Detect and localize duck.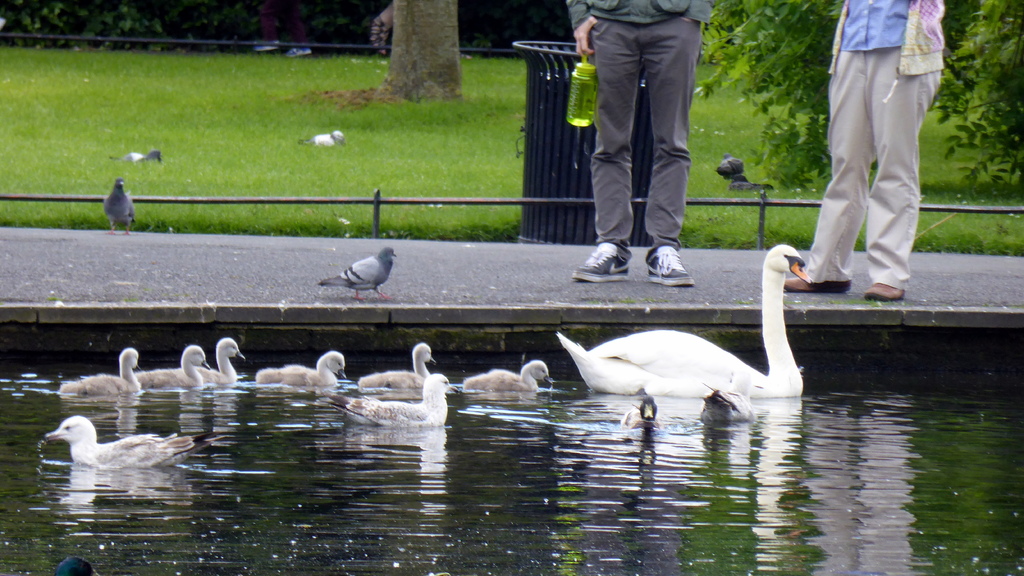
Localized at x1=251, y1=351, x2=352, y2=393.
